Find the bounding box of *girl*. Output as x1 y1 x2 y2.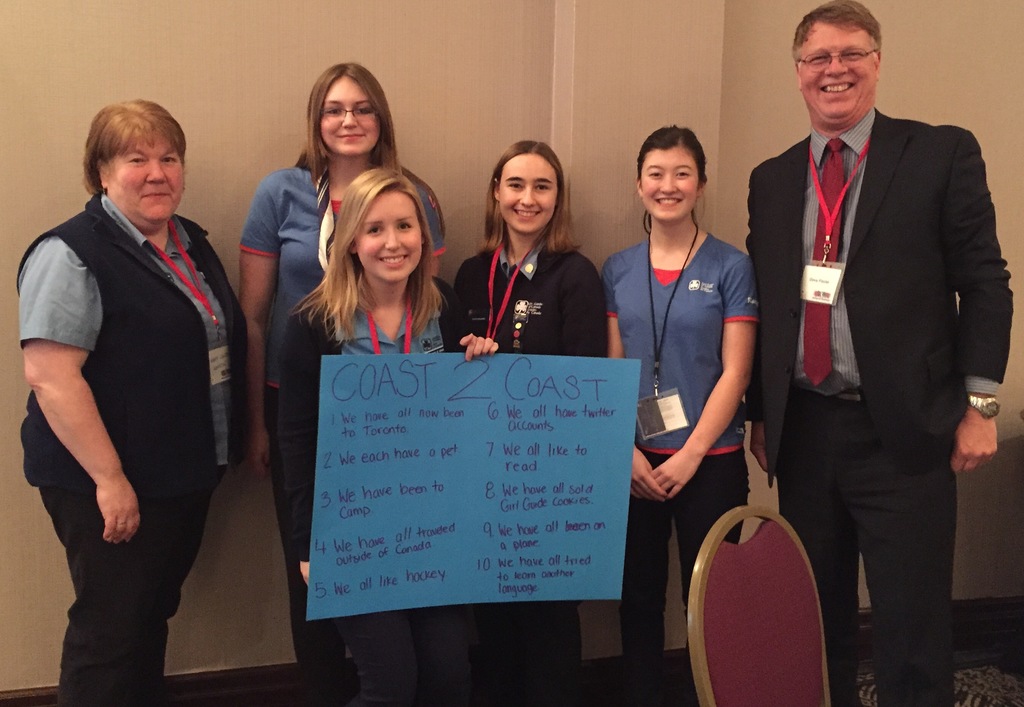
599 126 754 706.
